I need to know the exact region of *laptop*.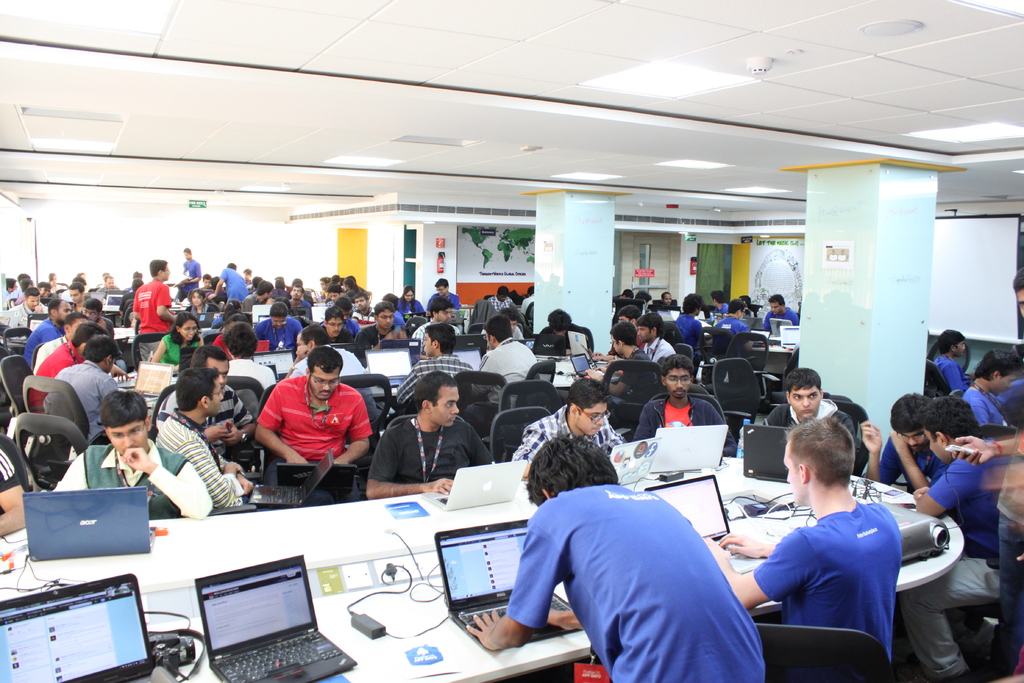
Region: box=[255, 342, 269, 350].
